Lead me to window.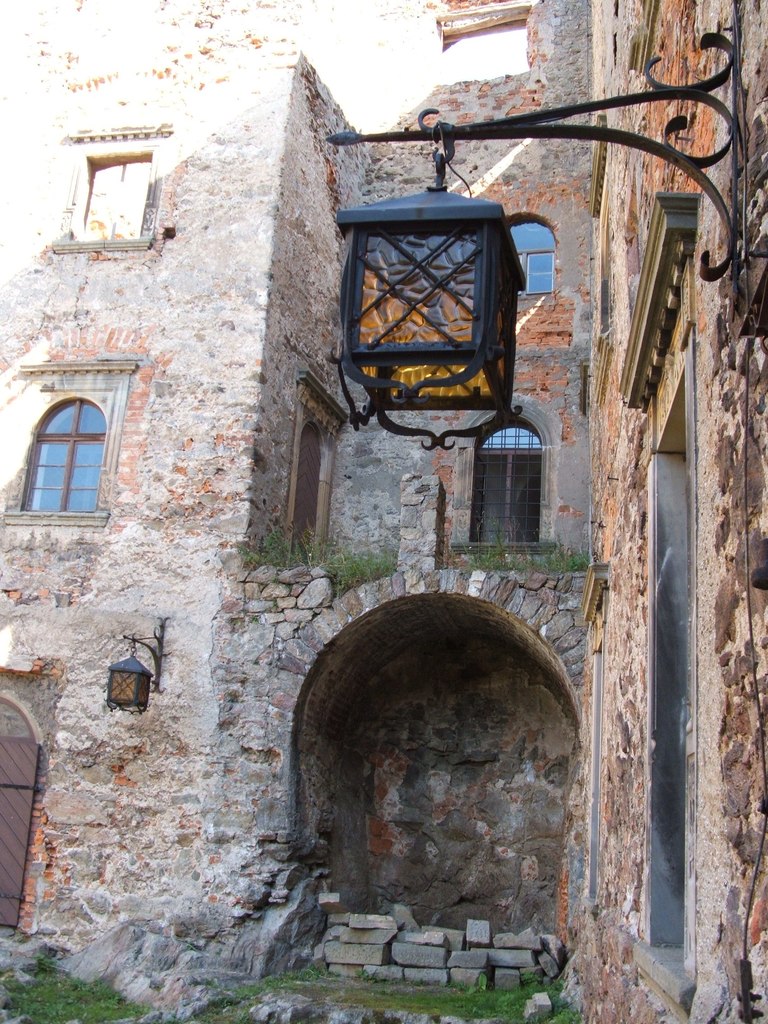
Lead to {"left": 506, "top": 206, "right": 545, "bottom": 299}.
